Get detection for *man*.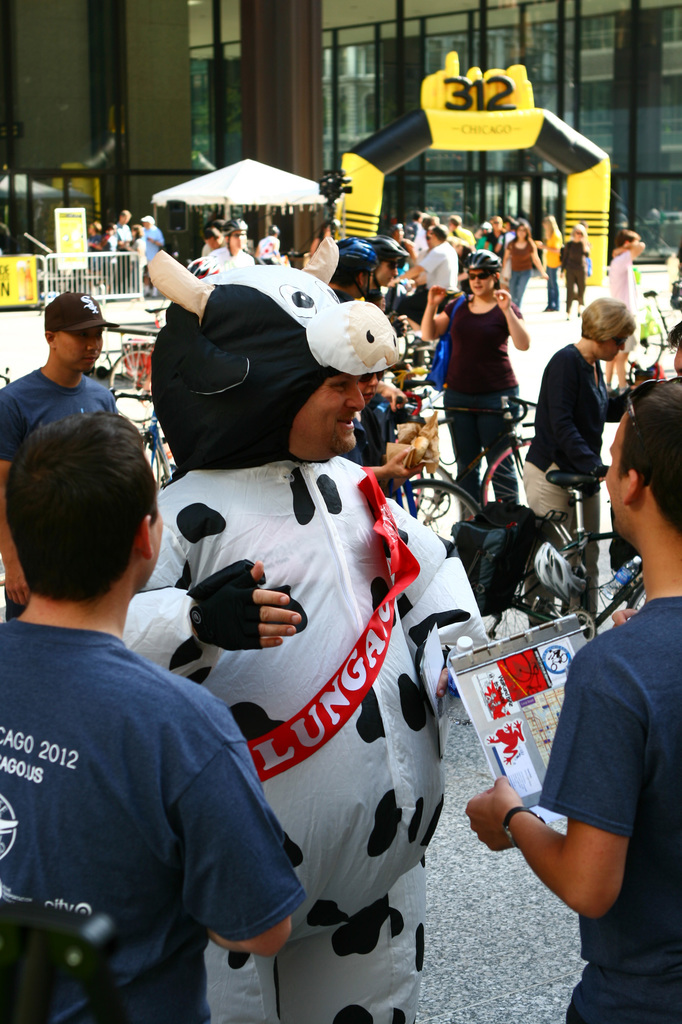
Detection: left=563, top=223, right=594, bottom=319.
